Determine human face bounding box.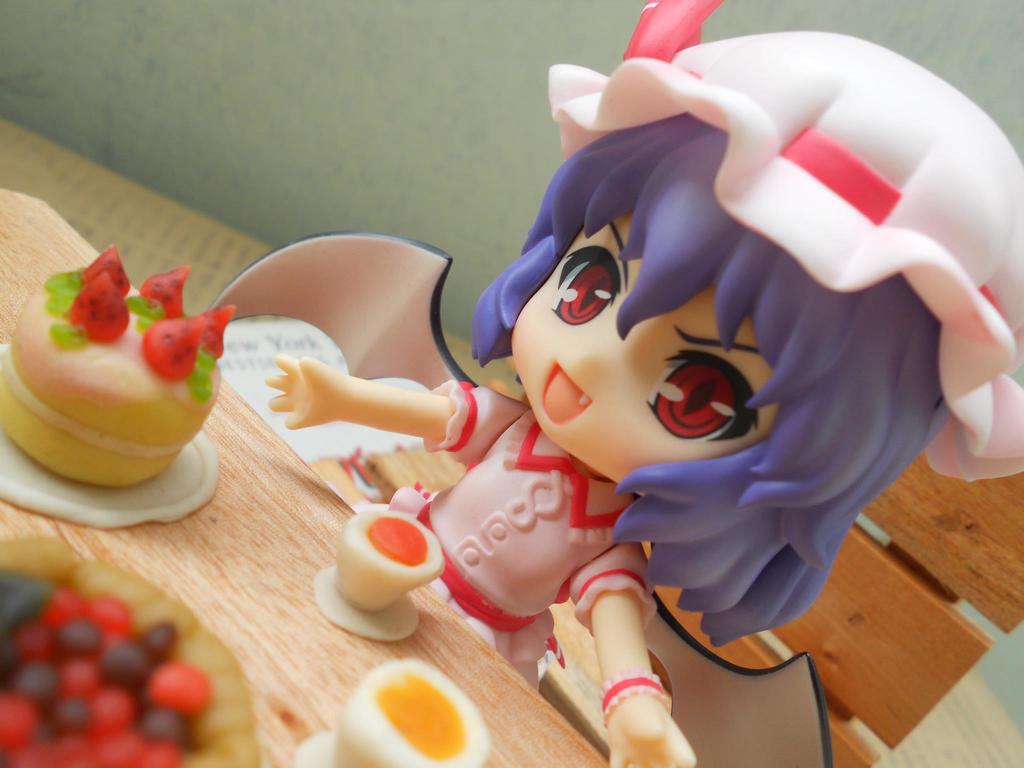
Determined: [x1=513, y1=211, x2=778, y2=497].
